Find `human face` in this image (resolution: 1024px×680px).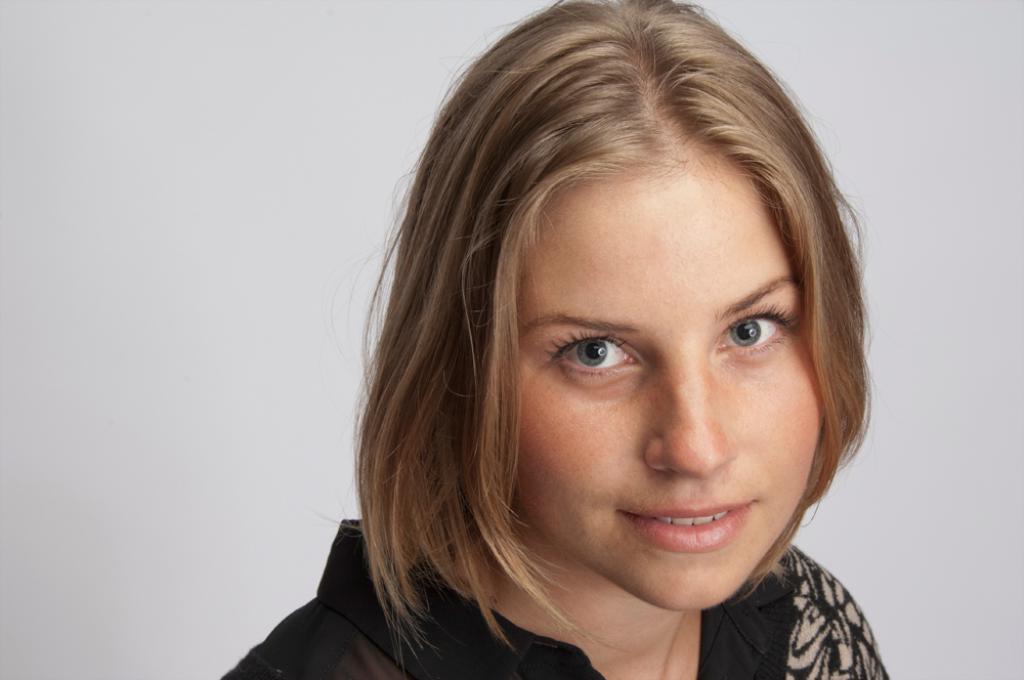
box=[510, 157, 828, 609].
